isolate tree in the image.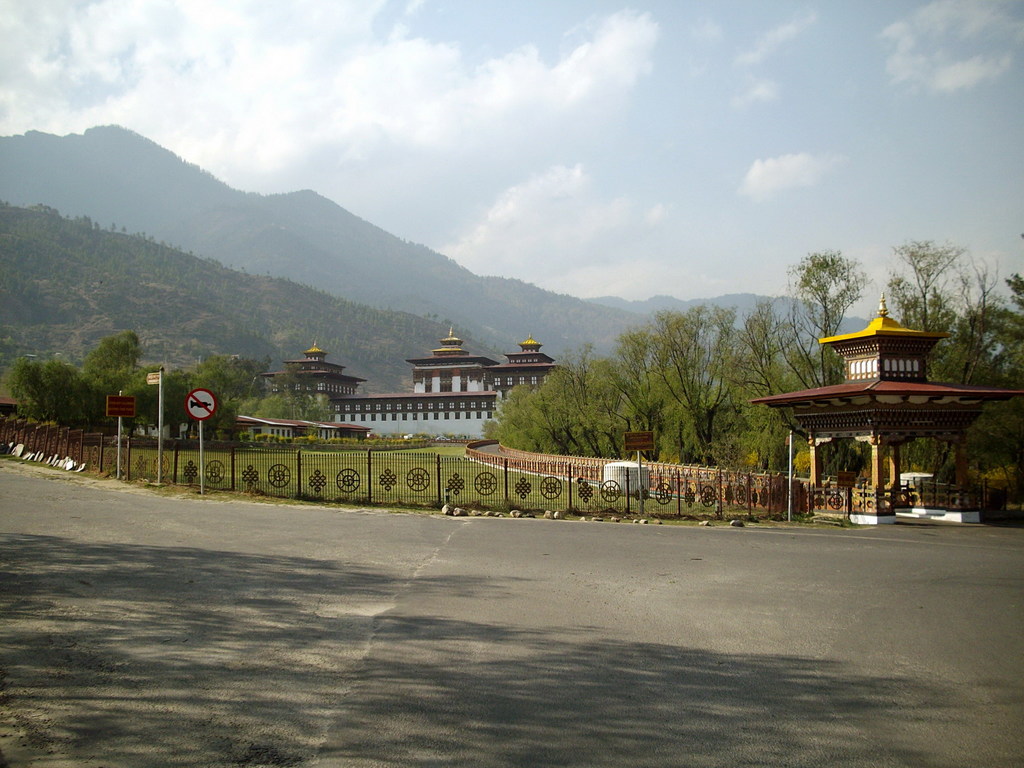
Isolated region: [left=705, top=302, right=783, bottom=469].
